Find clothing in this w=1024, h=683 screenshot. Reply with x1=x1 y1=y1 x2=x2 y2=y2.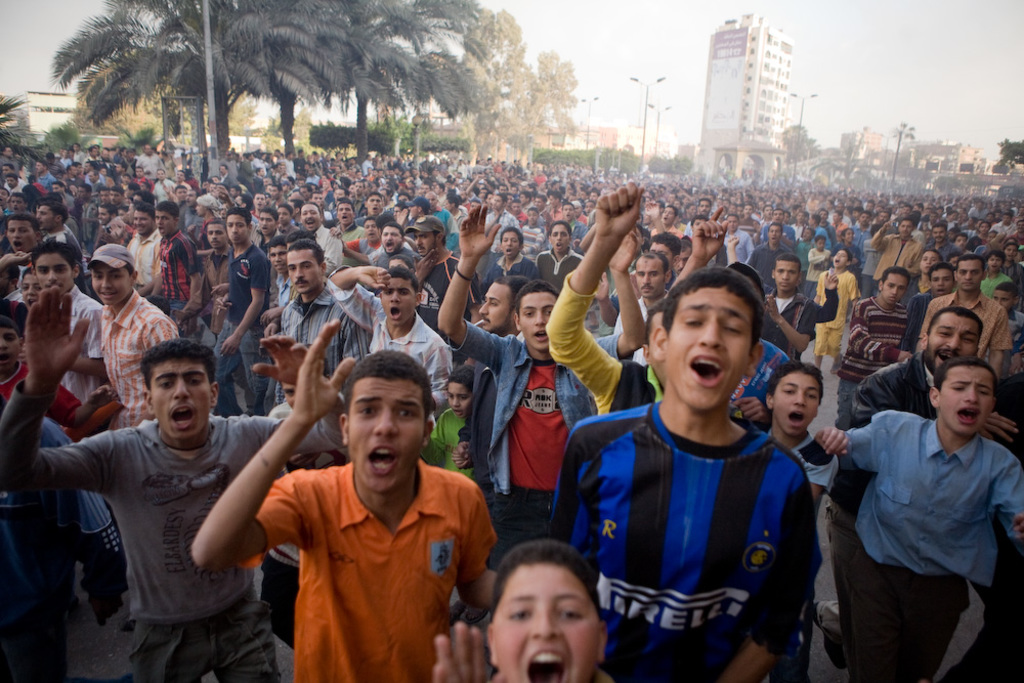
x1=831 y1=358 x2=1015 y2=665.
